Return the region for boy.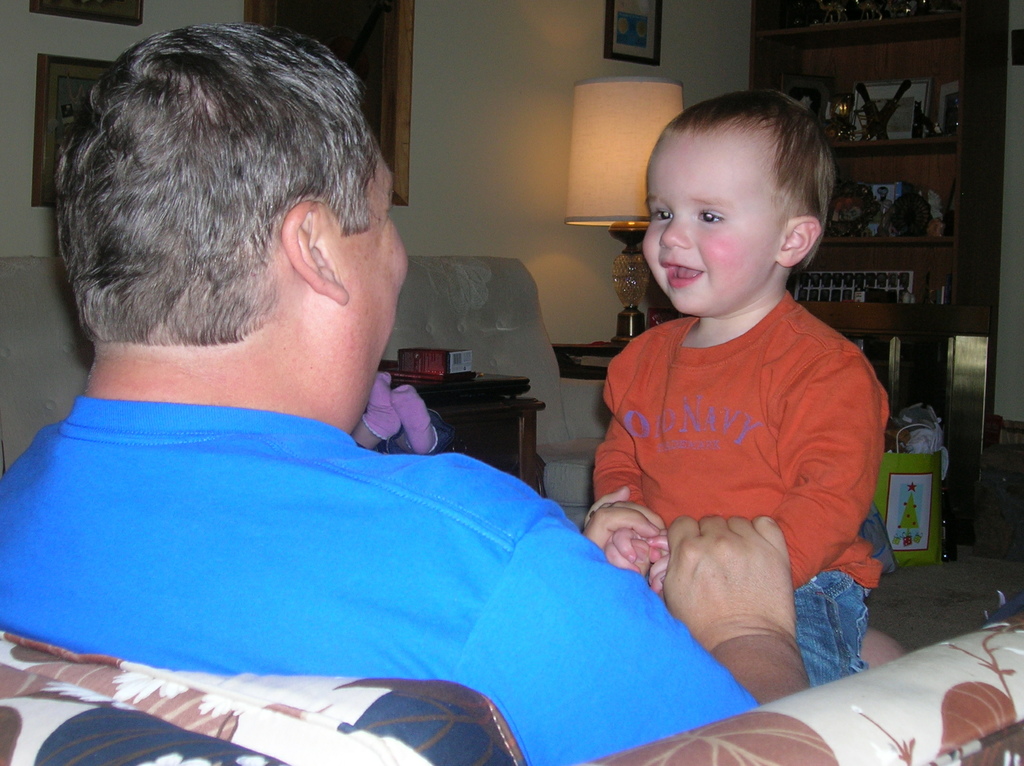
l=575, t=78, r=893, b=685.
